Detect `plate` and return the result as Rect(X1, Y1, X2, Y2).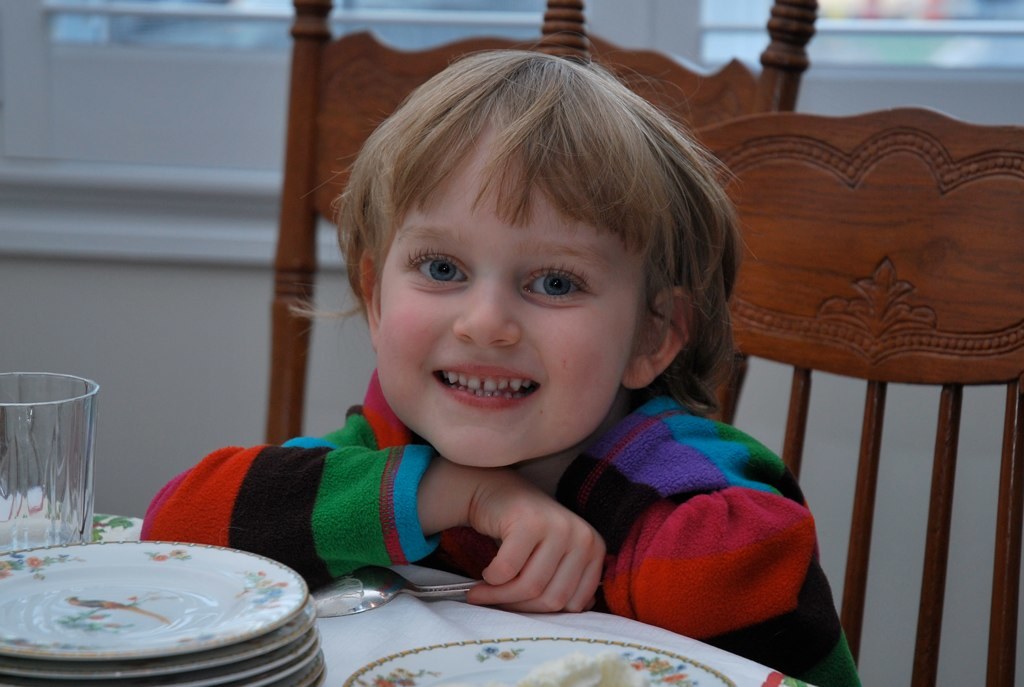
Rect(0, 623, 319, 686).
